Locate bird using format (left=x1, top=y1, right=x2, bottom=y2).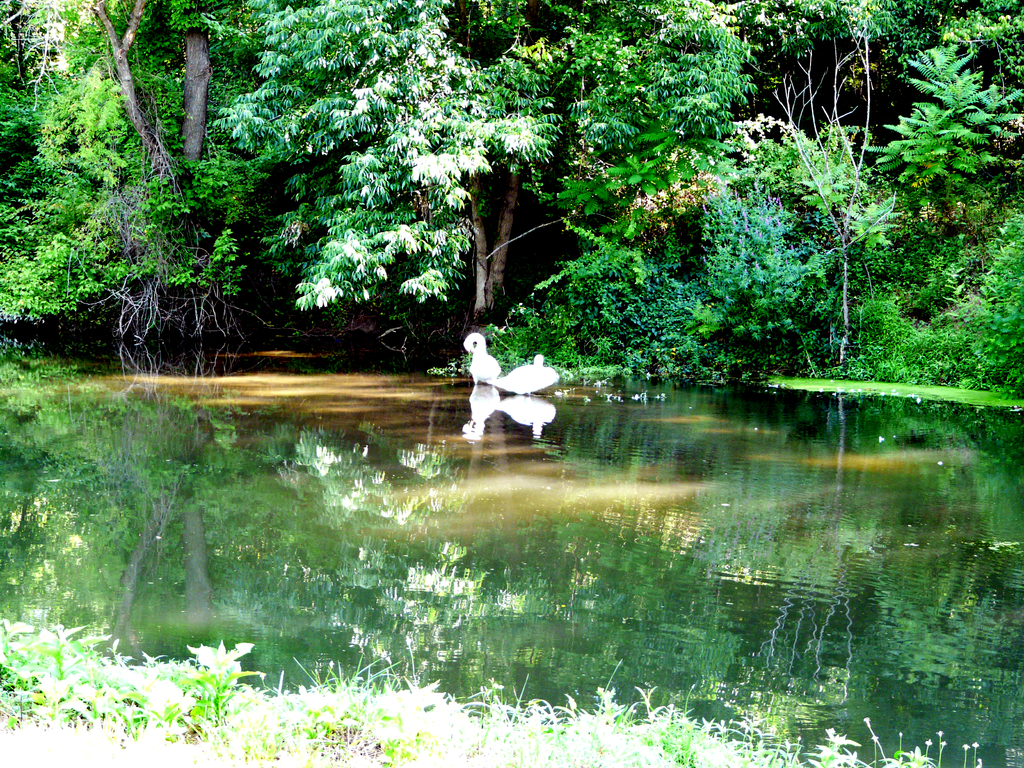
(left=448, top=328, right=564, bottom=422).
